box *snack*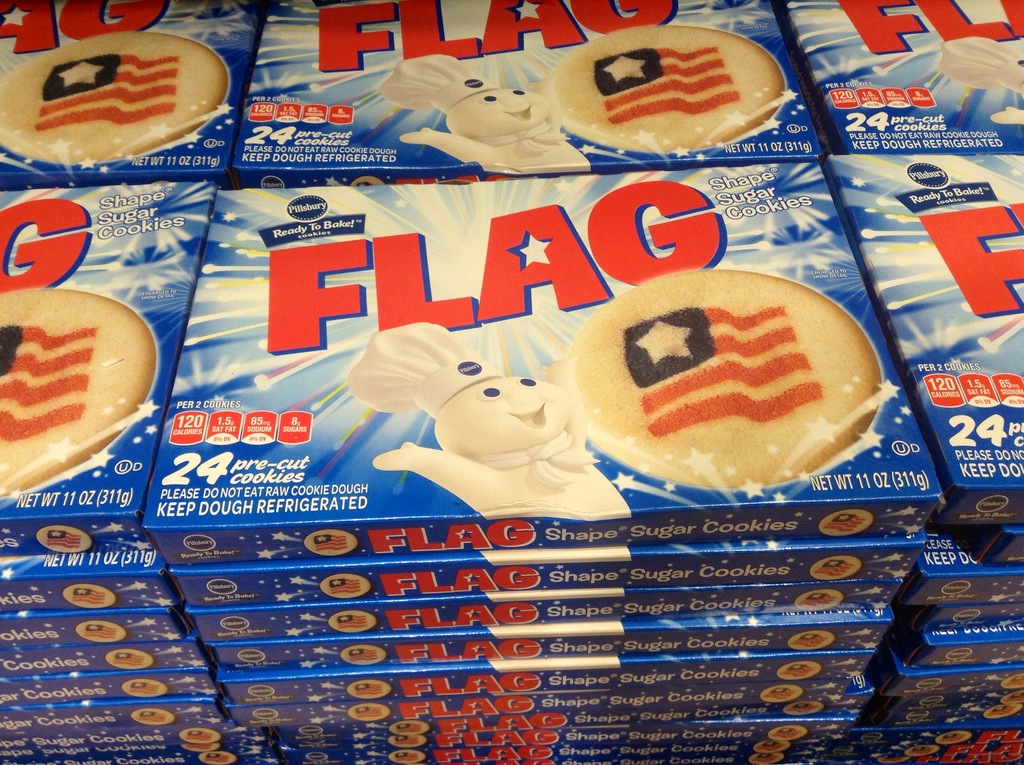
bbox(0, 35, 229, 163)
